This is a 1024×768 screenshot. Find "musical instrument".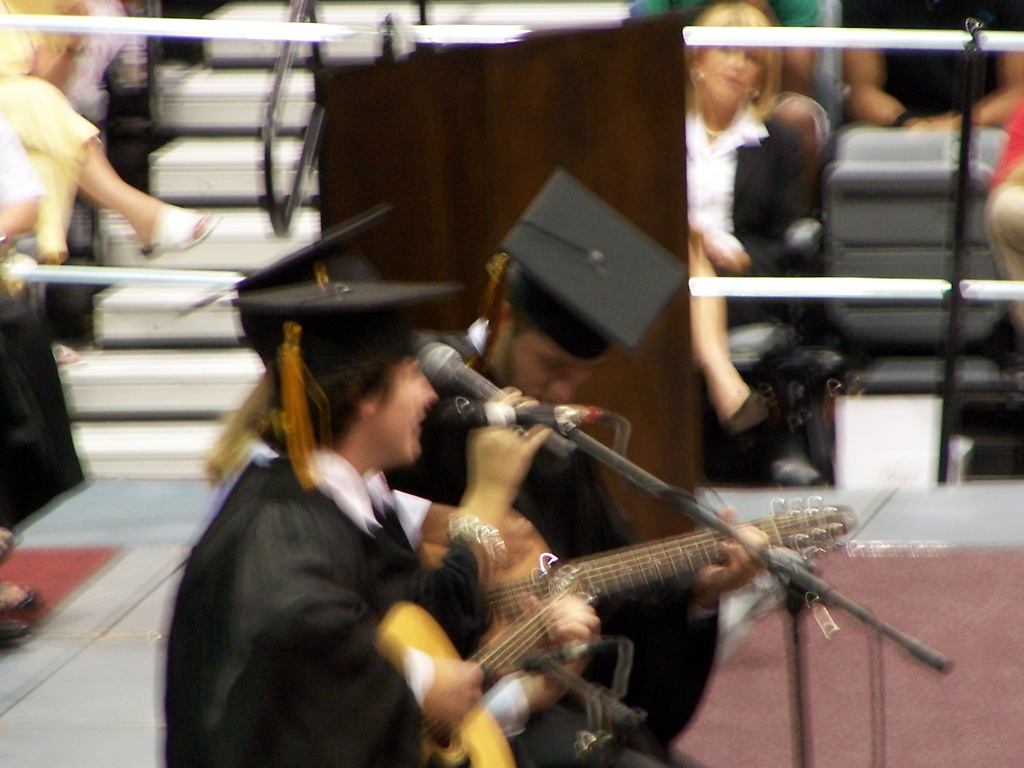
Bounding box: {"x1": 370, "y1": 556, "x2": 592, "y2": 767}.
